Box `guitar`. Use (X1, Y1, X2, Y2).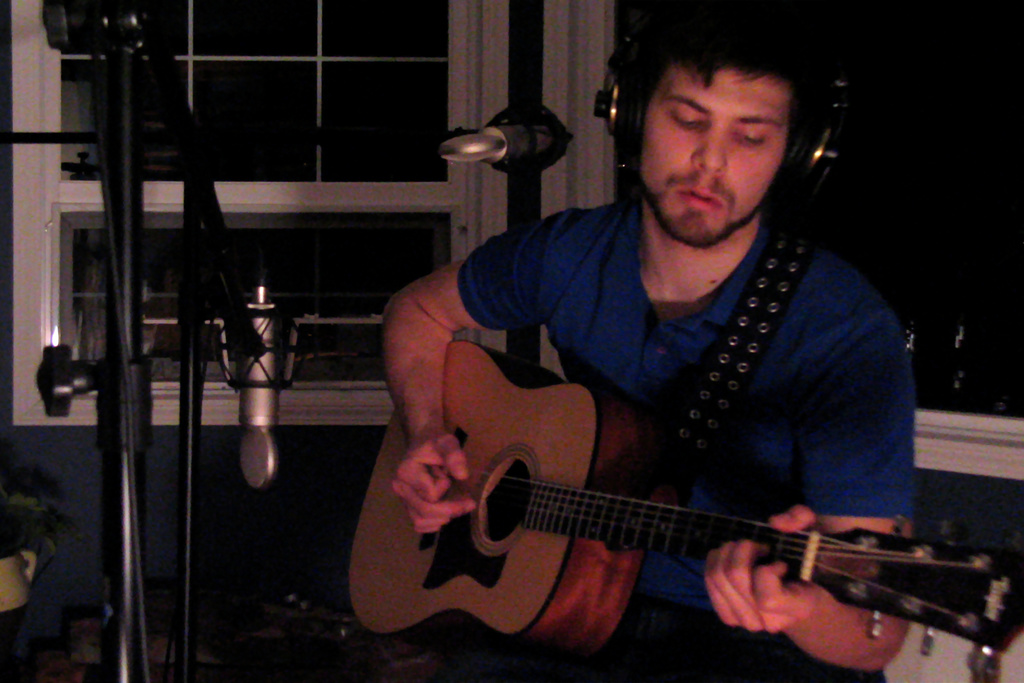
(344, 315, 971, 676).
